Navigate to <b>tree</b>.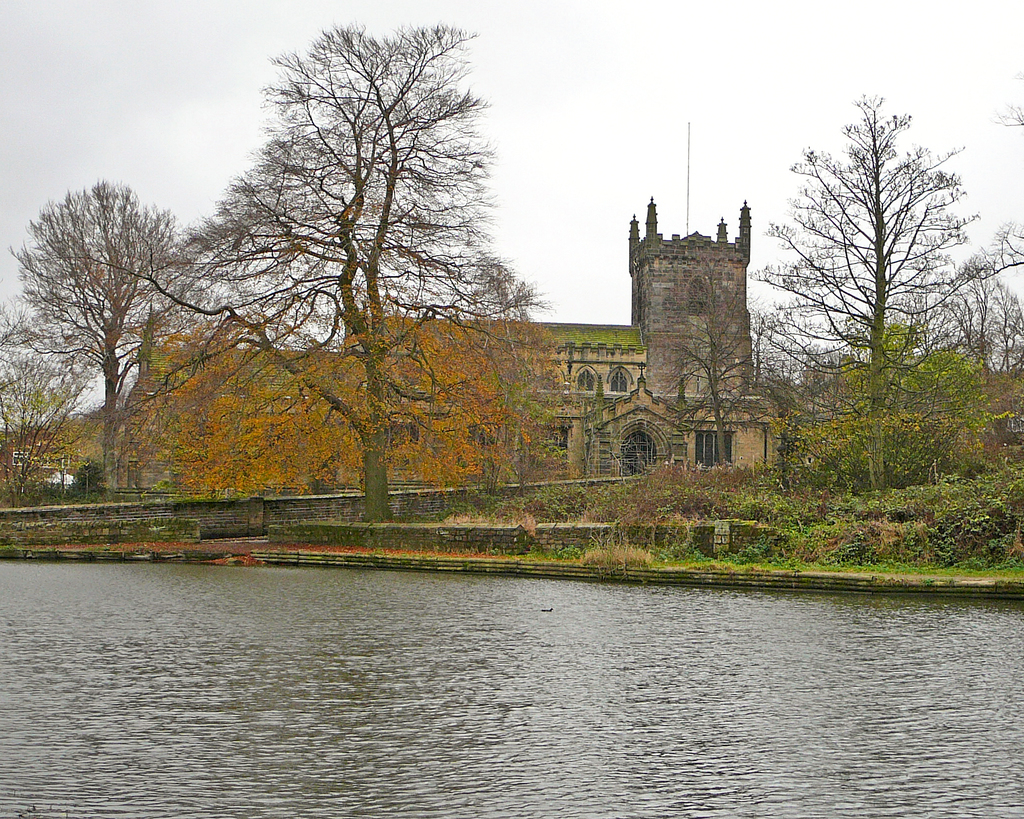
Navigation target: 0, 328, 110, 508.
